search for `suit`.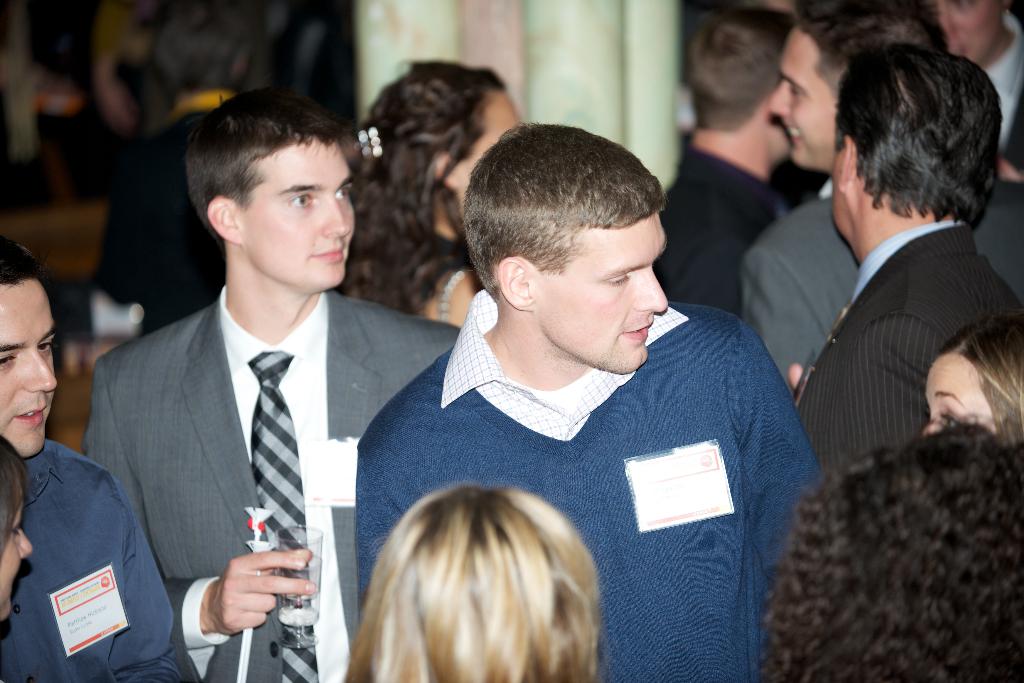
Found at {"x1": 83, "y1": 206, "x2": 410, "y2": 675}.
